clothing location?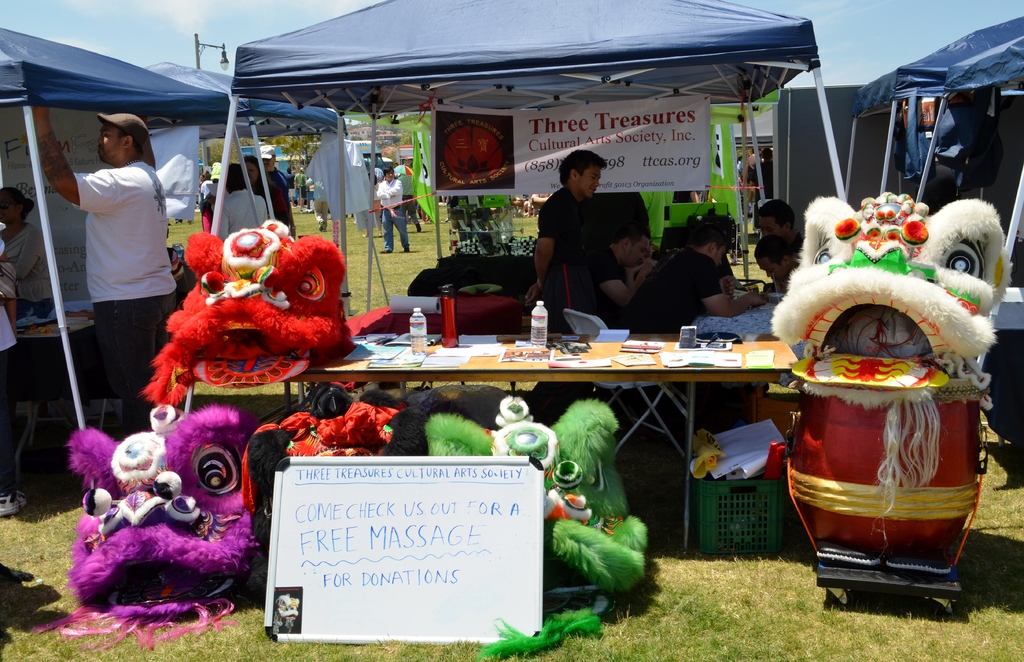
(0, 231, 30, 445)
